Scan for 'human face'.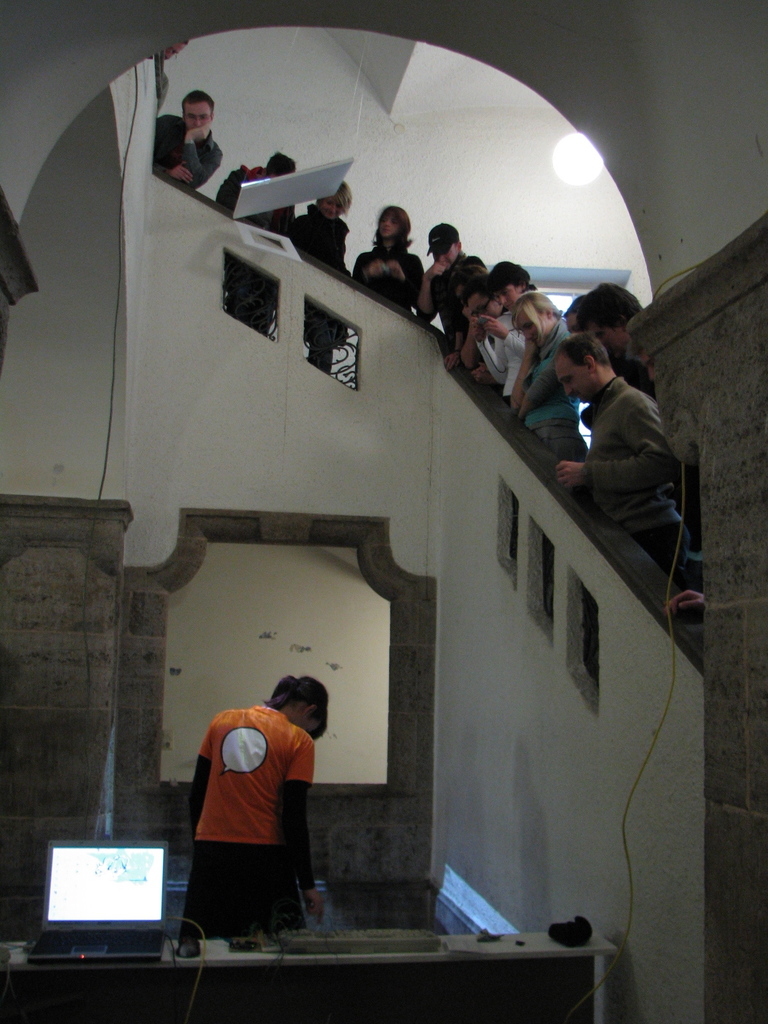
Scan result: {"left": 526, "top": 314, "right": 549, "bottom": 344}.
